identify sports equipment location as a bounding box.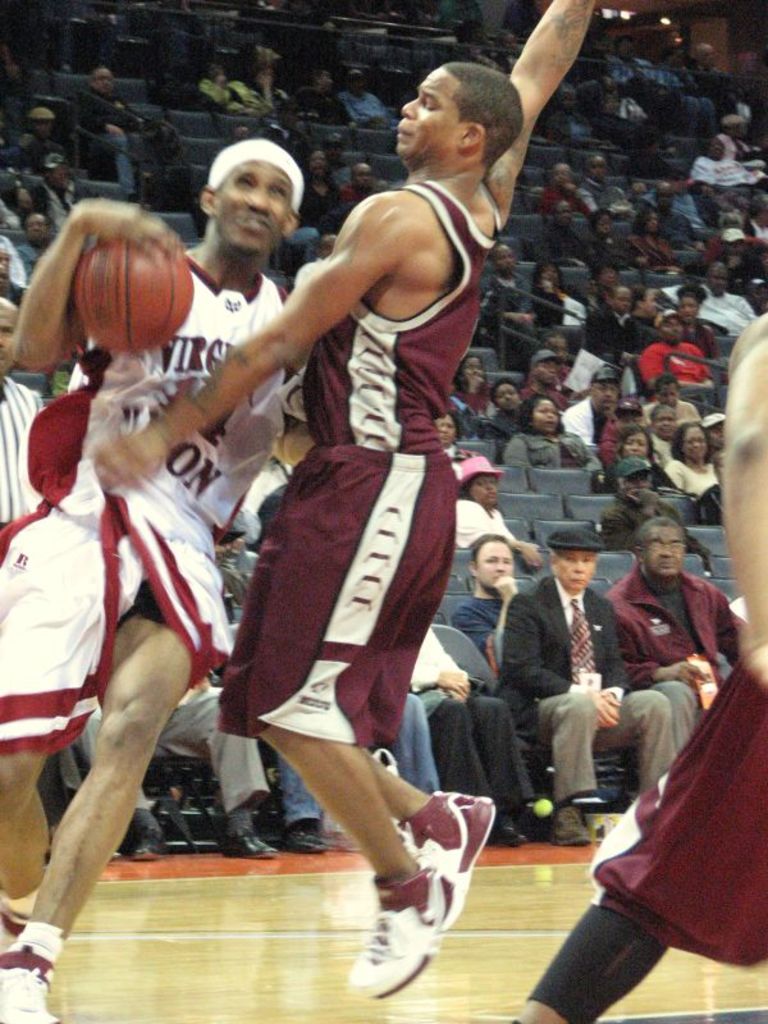
<bbox>361, 872, 449, 997</bbox>.
